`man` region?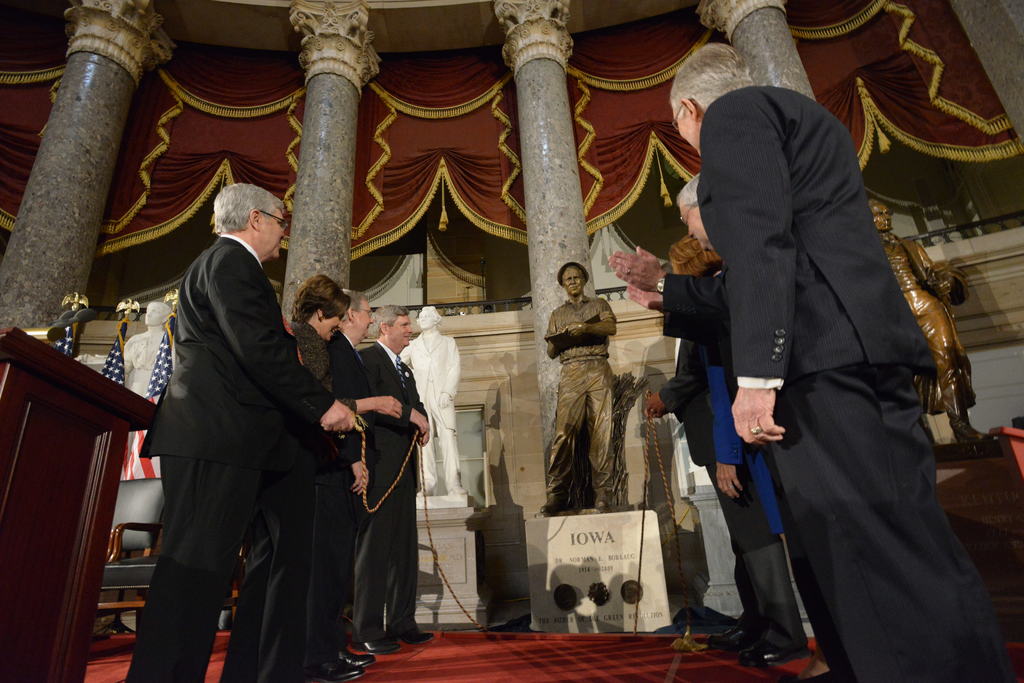
<box>536,262,624,514</box>
